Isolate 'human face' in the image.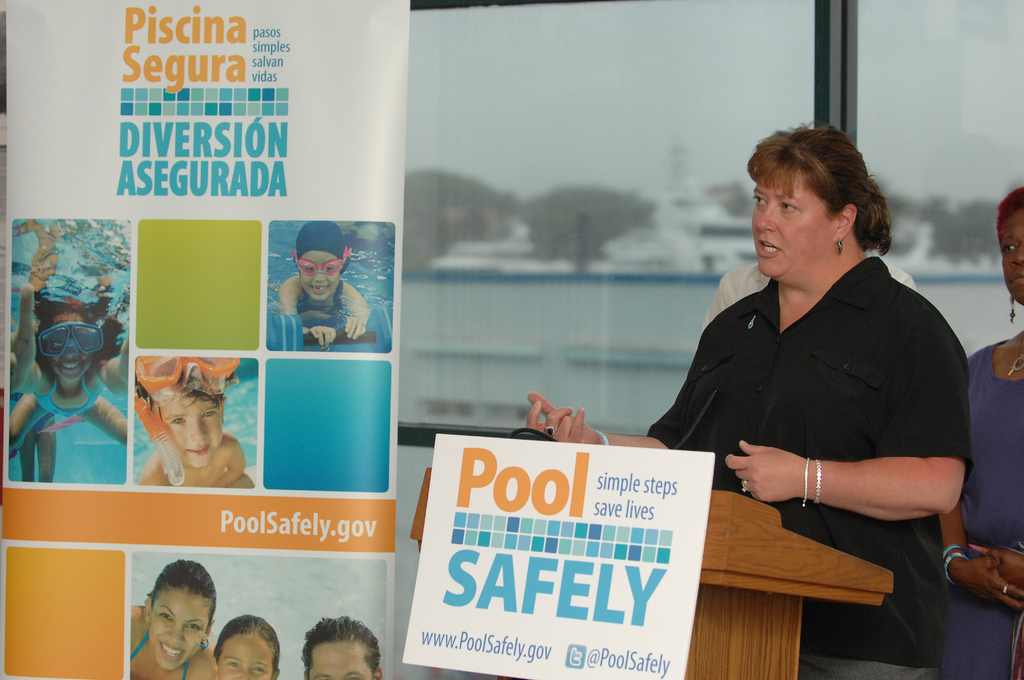
Isolated region: crop(1001, 209, 1023, 303).
